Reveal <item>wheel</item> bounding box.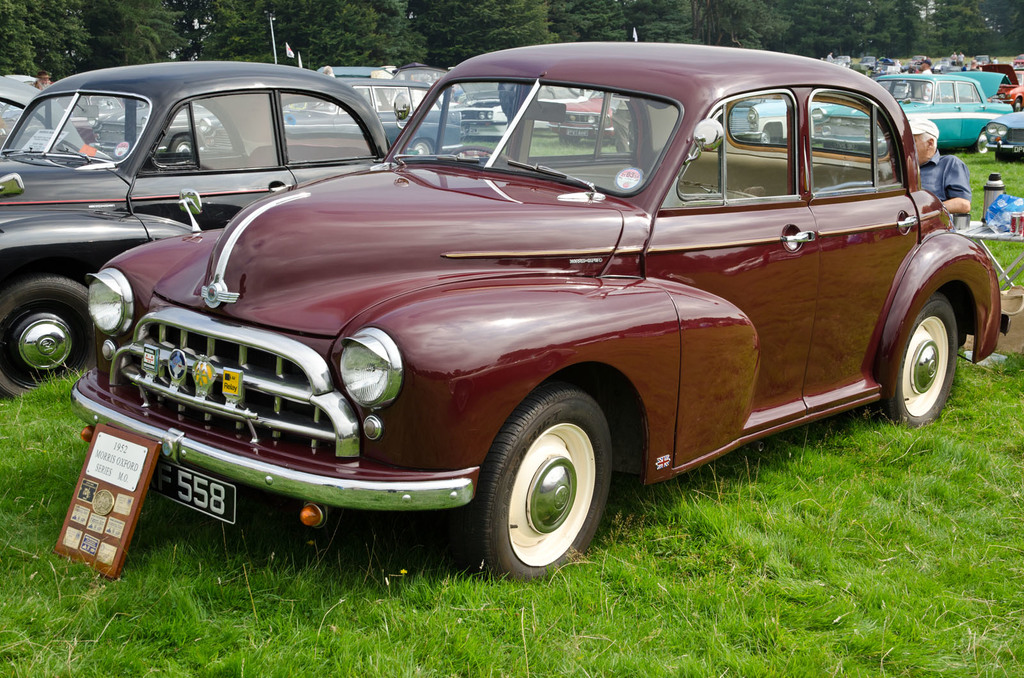
Revealed: x1=975 y1=130 x2=987 y2=154.
